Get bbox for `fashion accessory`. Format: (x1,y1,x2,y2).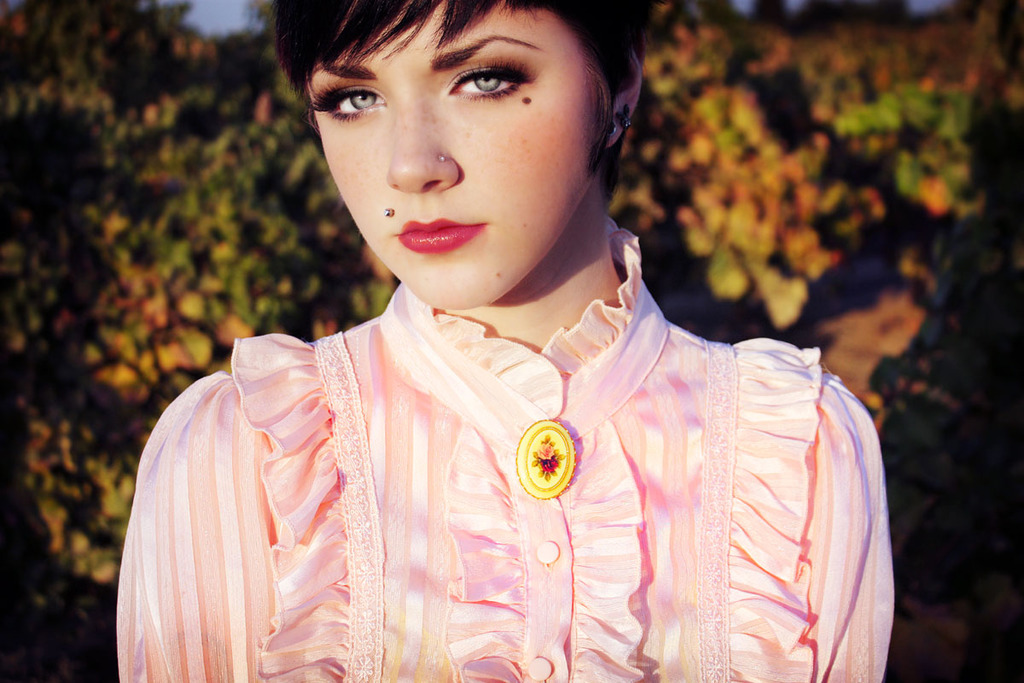
(513,417,581,503).
